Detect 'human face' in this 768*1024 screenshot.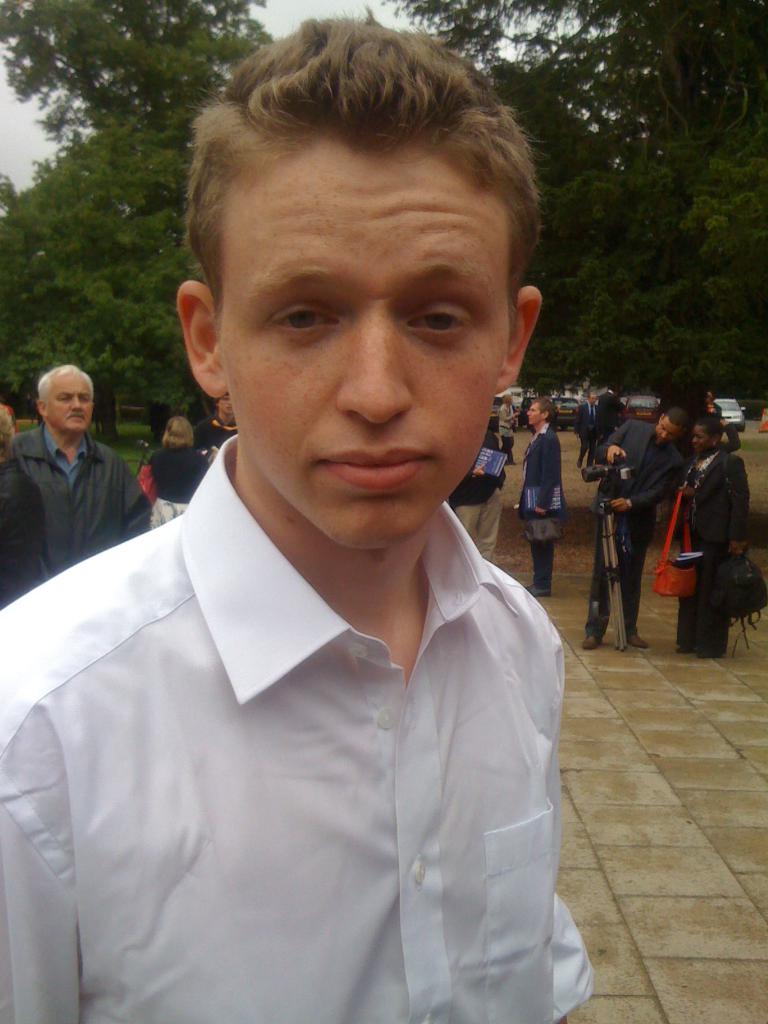
Detection: <bbox>527, 406, 546, 428</bbox>.
